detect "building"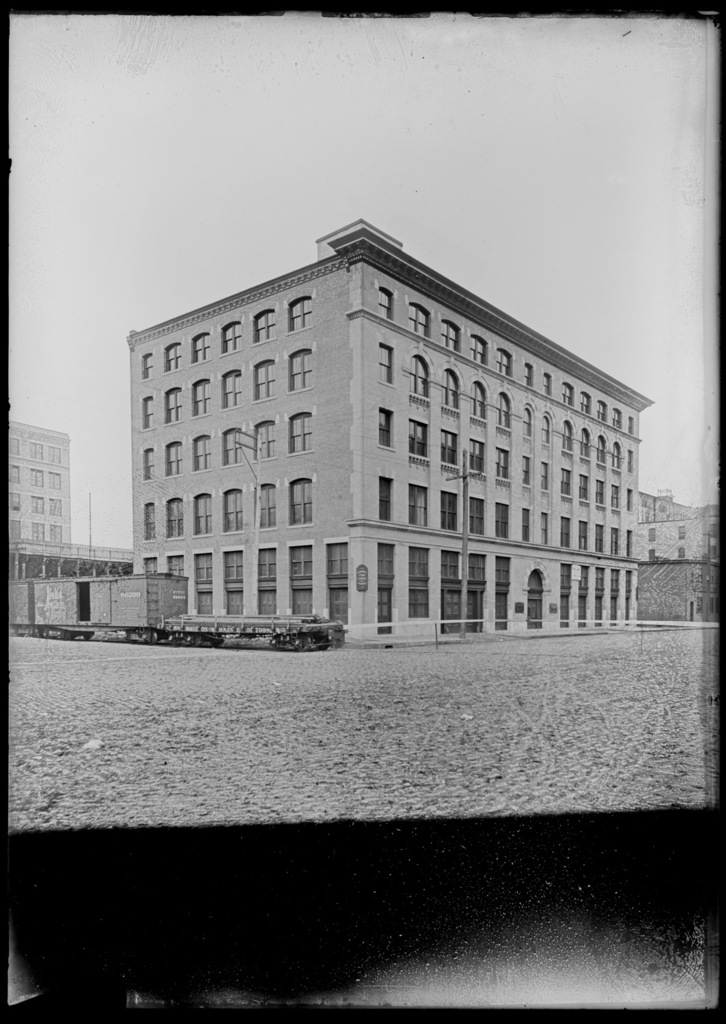
(x1=634, y1=489, x2=725, y2=624)
